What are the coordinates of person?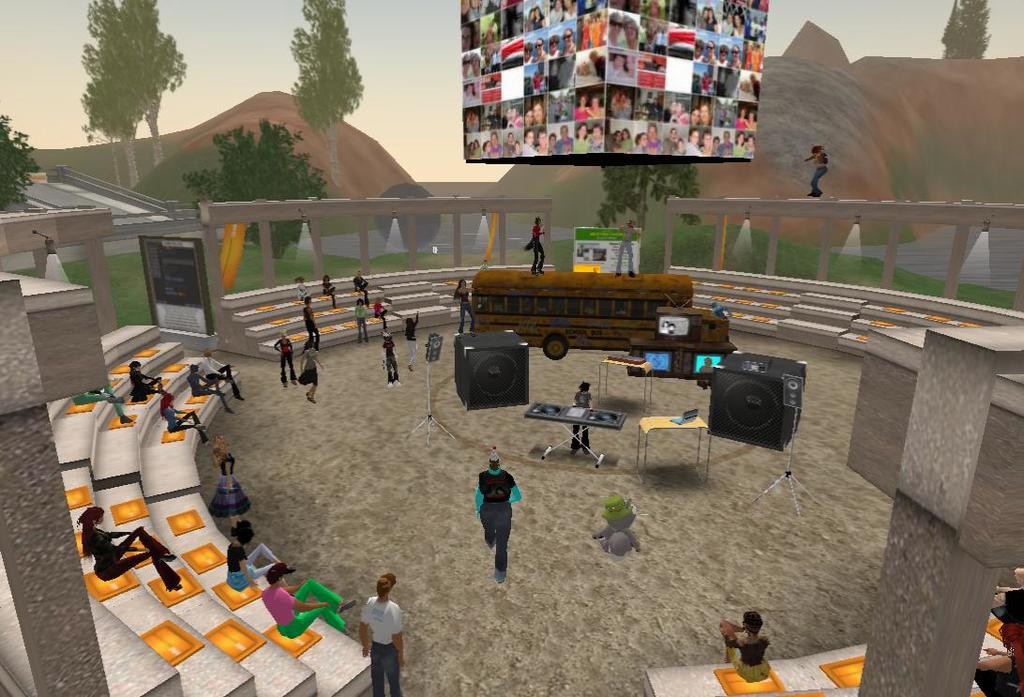
bbox=[484, 140, 491, 156].
